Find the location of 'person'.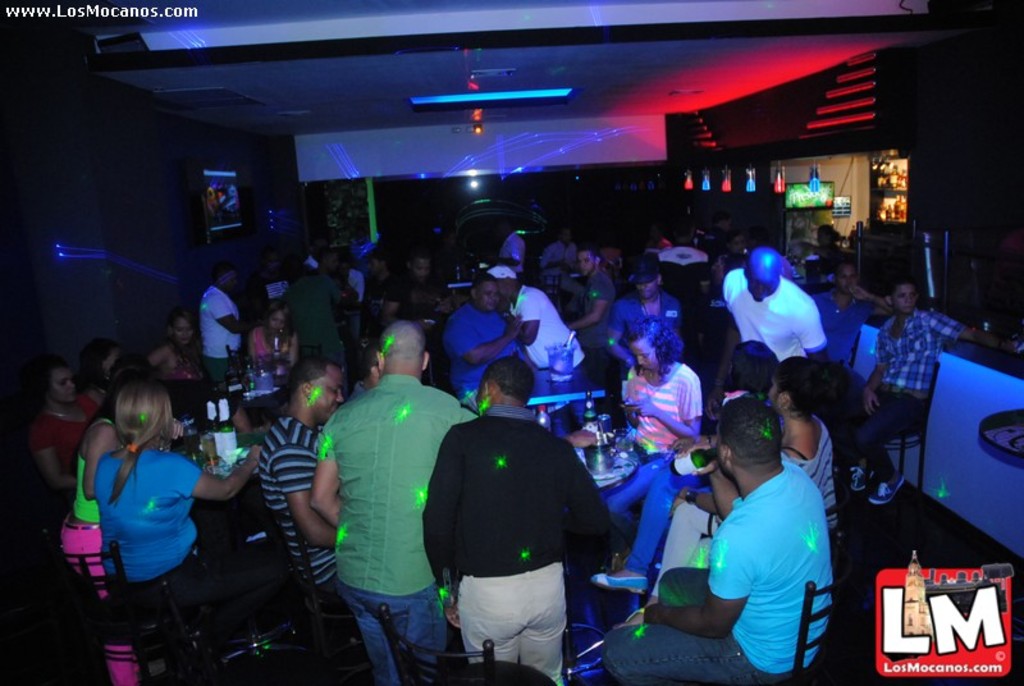
Location: x1=86 y1=384 x2=306 y2=626.
